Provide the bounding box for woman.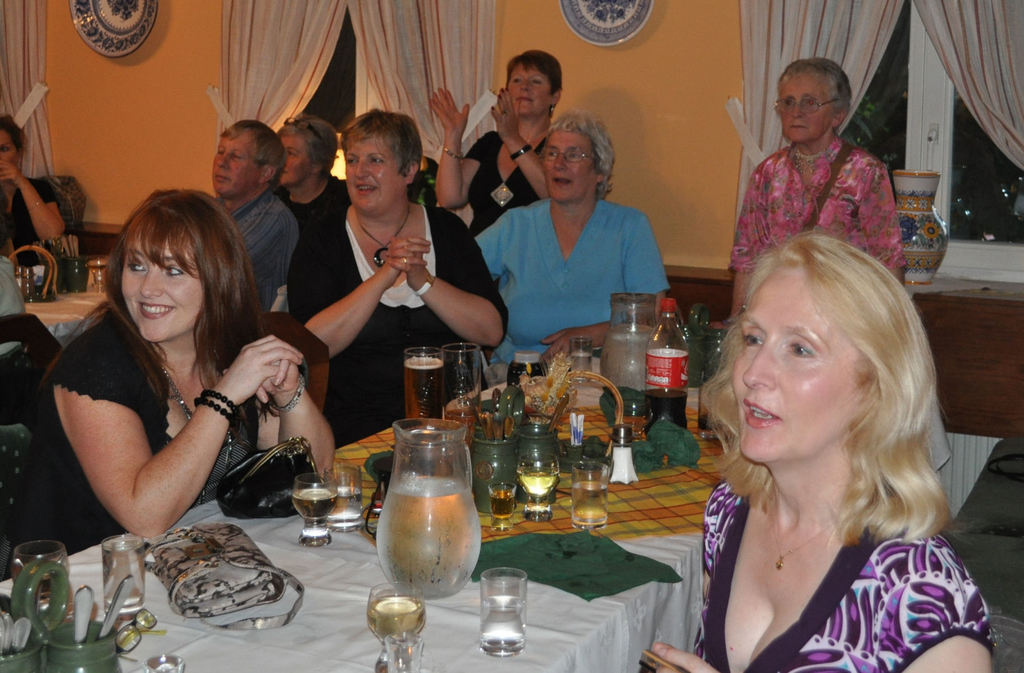
<bbox>0, 113, 70, 279</bbox>.
